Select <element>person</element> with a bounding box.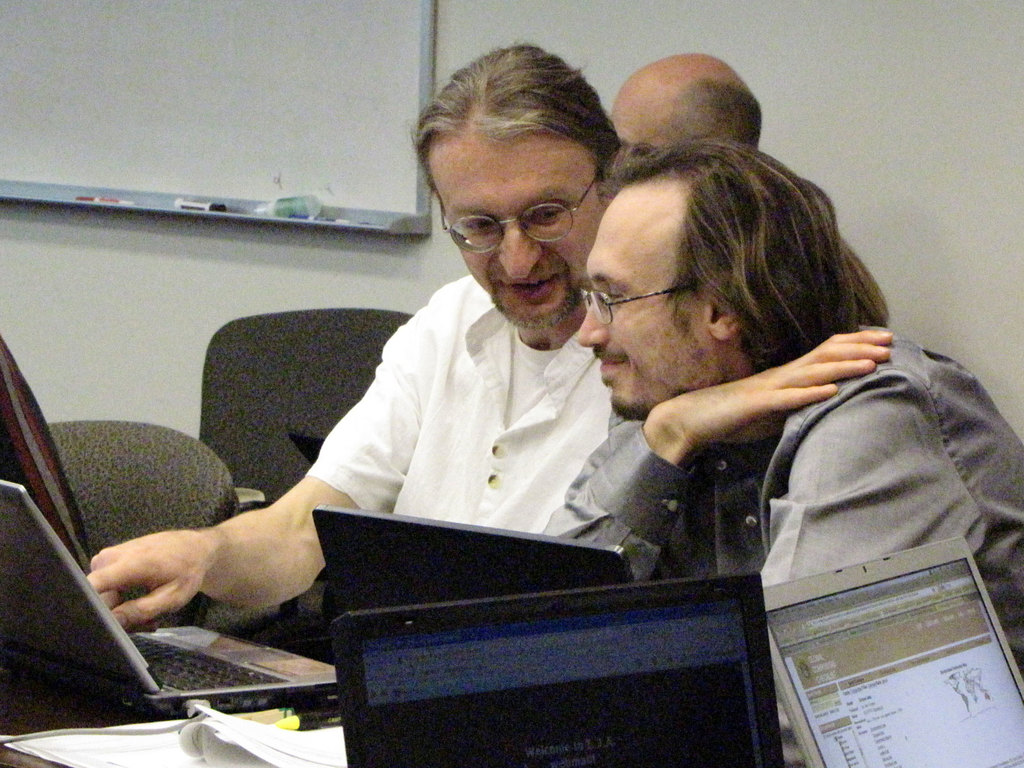
BBox(588, 146, 1023, 667).
